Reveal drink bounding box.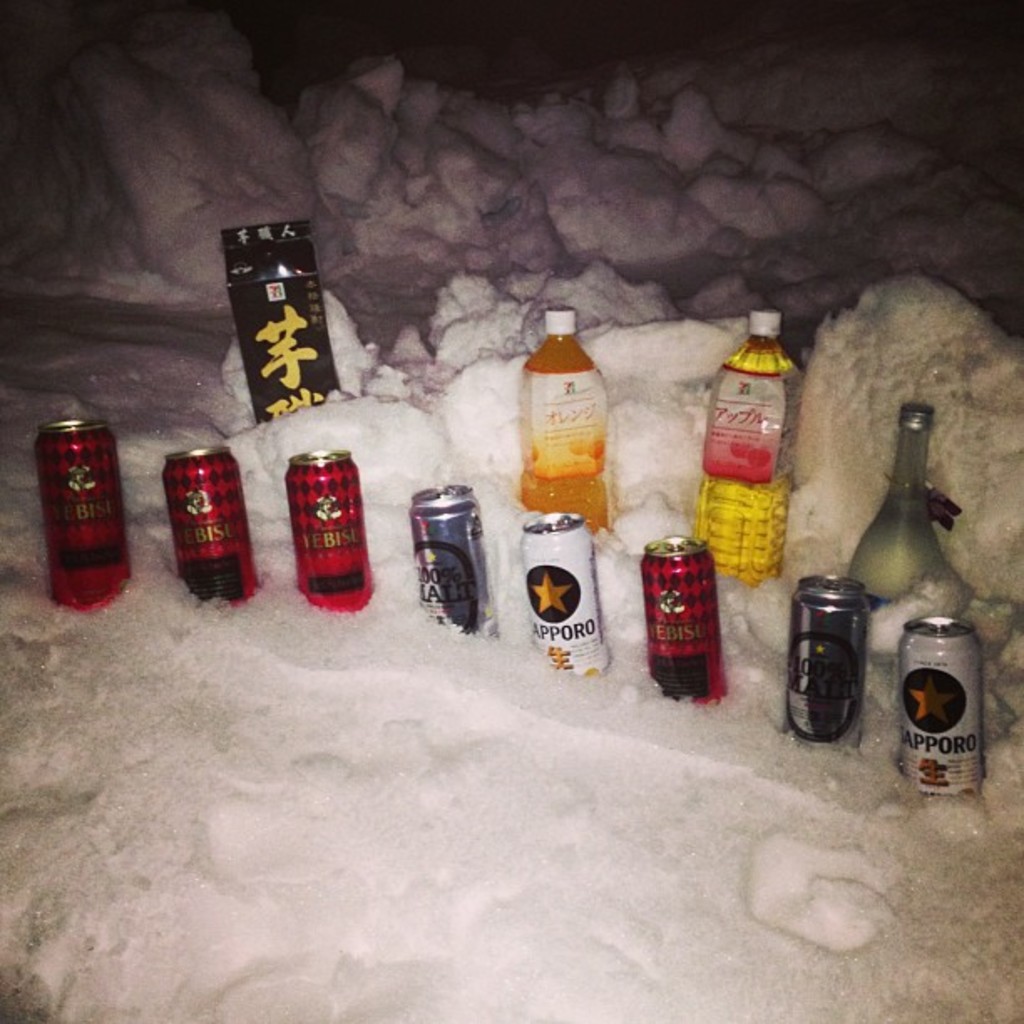
Revealed: [left=696, top=308, right=796, bottom=581].
